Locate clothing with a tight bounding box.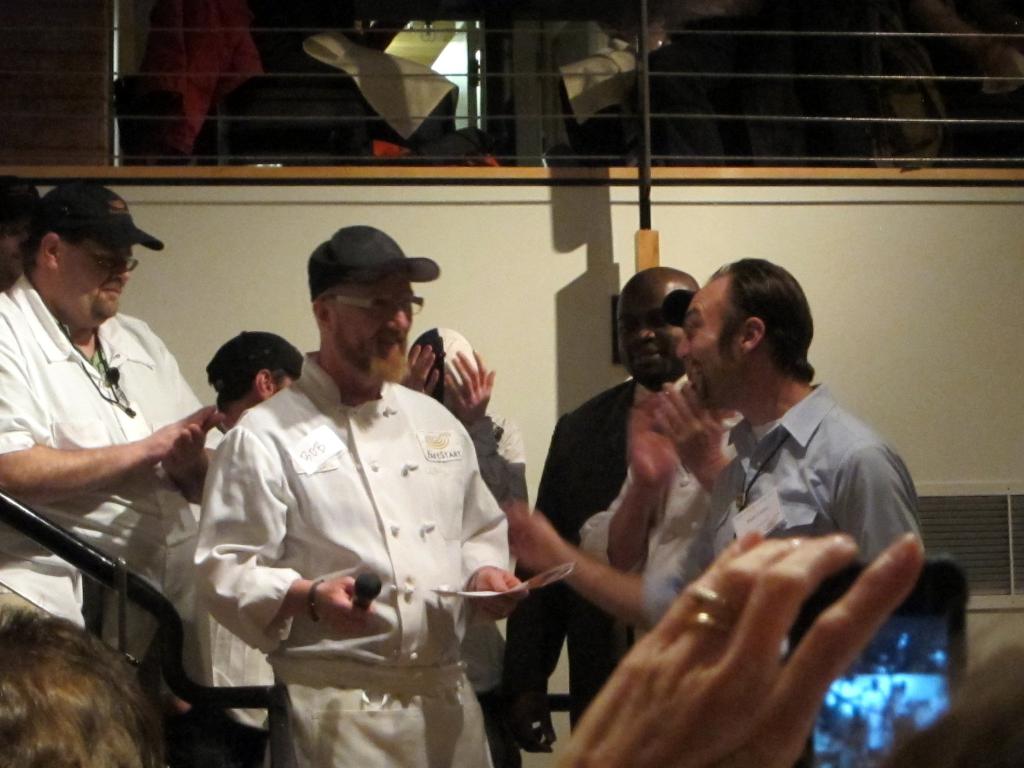
locate(568, 420, 724, 627).
